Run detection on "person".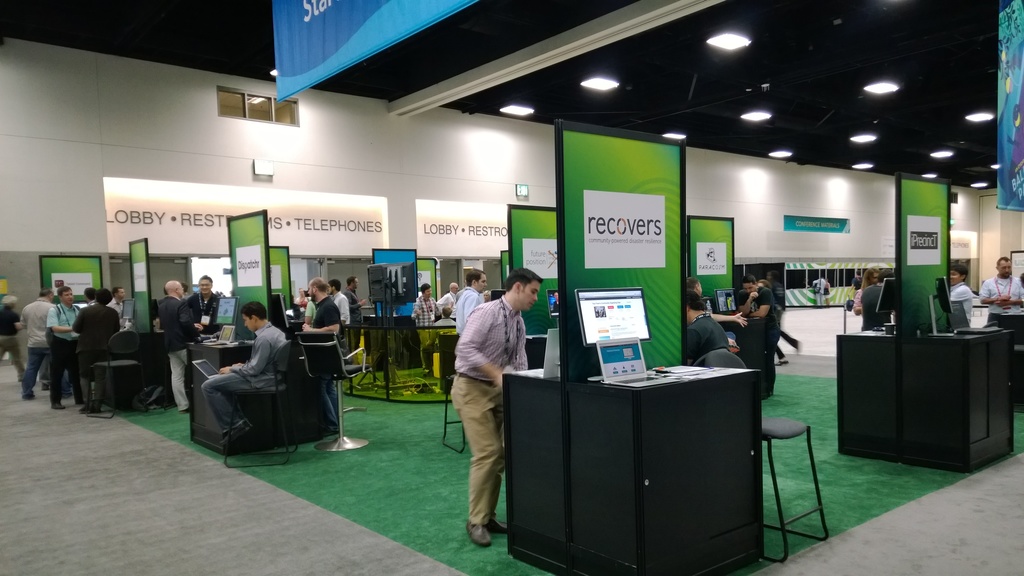
Result: 812,283,838,305.
